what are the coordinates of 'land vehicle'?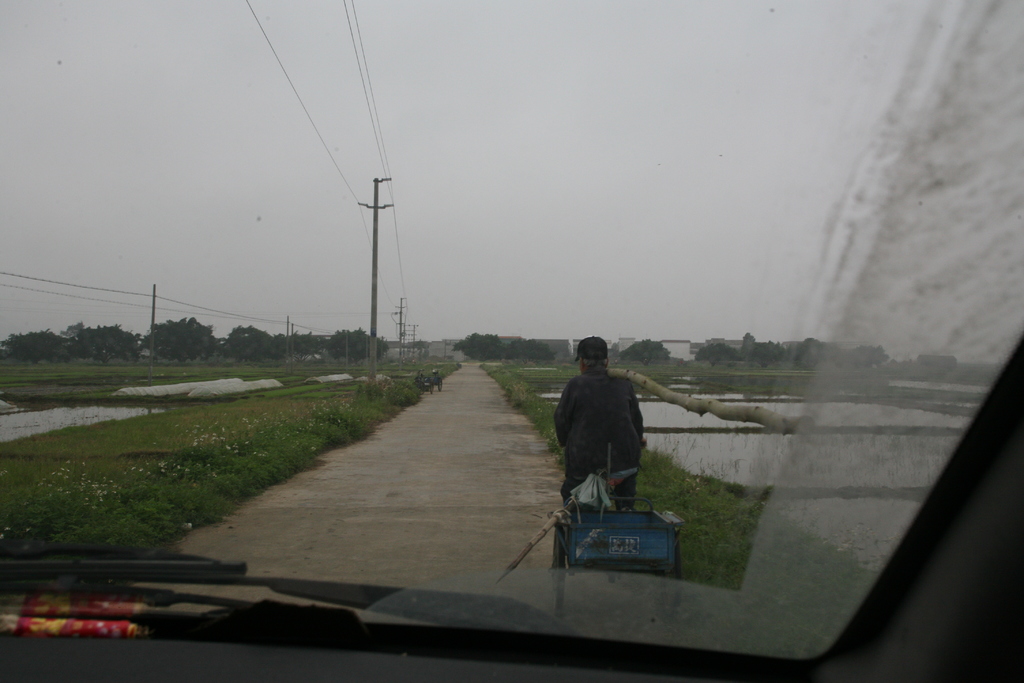
{"x1": 0, "y1": 0, "x2": 1023, "y2": 682}.
